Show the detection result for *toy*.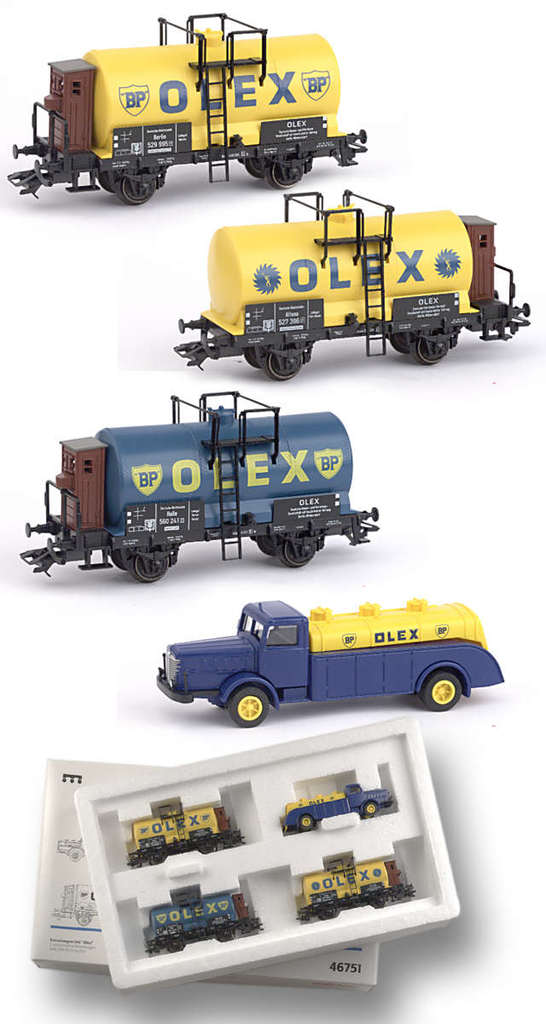
rect(128, 800, 242, 868).
